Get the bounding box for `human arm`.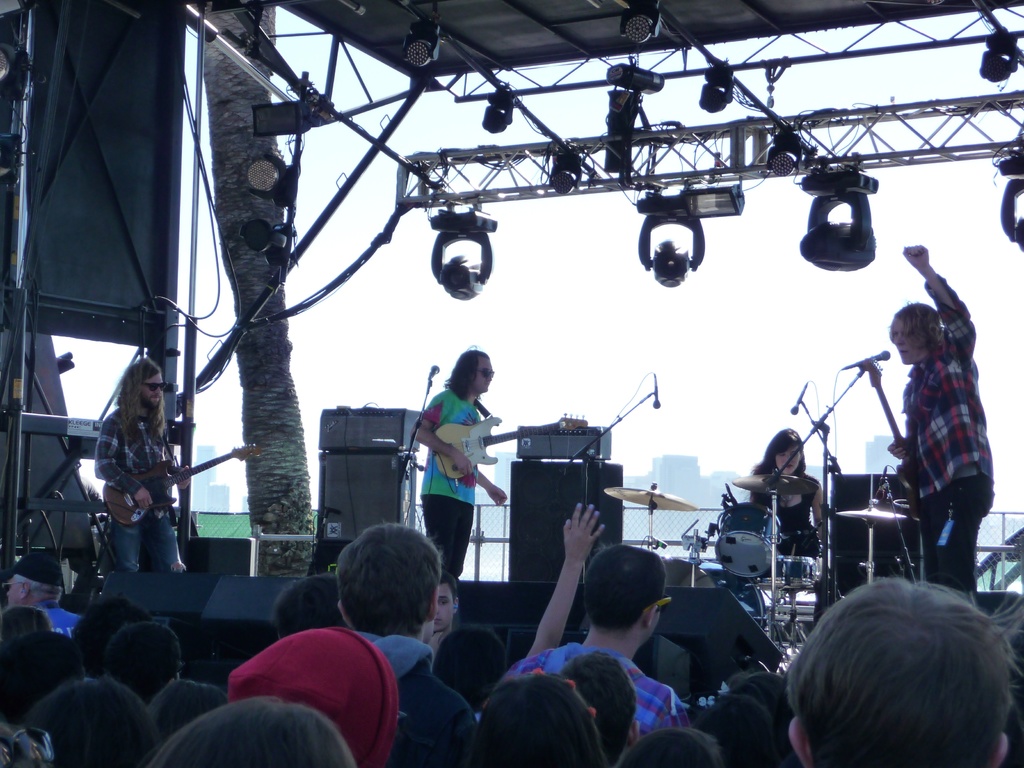
{"x1": 406, "y1": 393, "x2": 476, "y2": 478}.
